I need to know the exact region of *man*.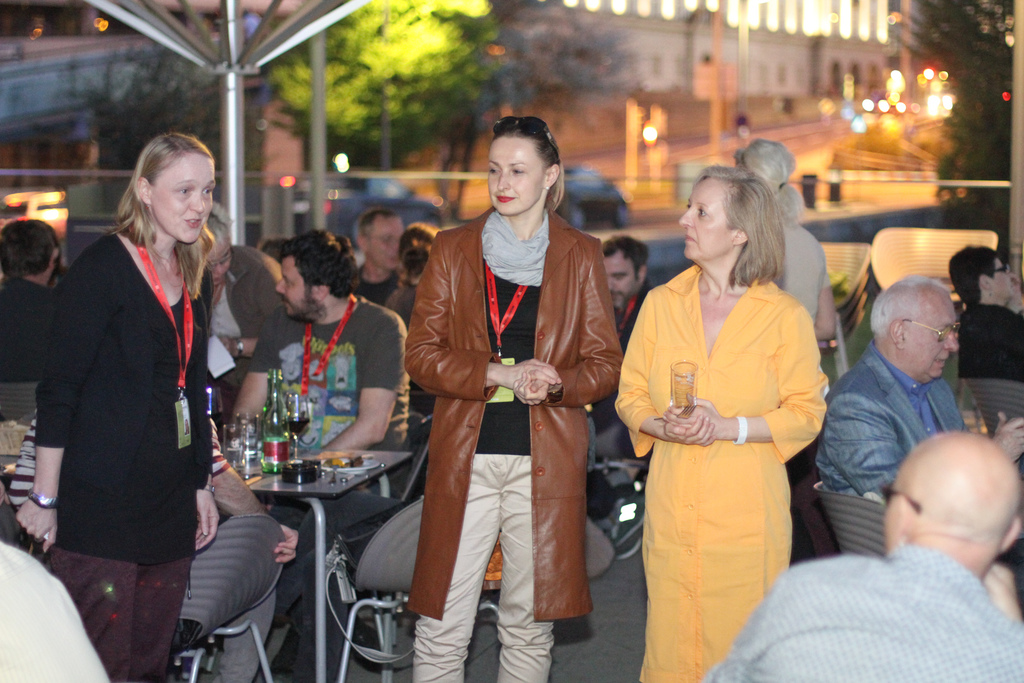
Region: [left=353, top=208, right=406, bottom=309].
